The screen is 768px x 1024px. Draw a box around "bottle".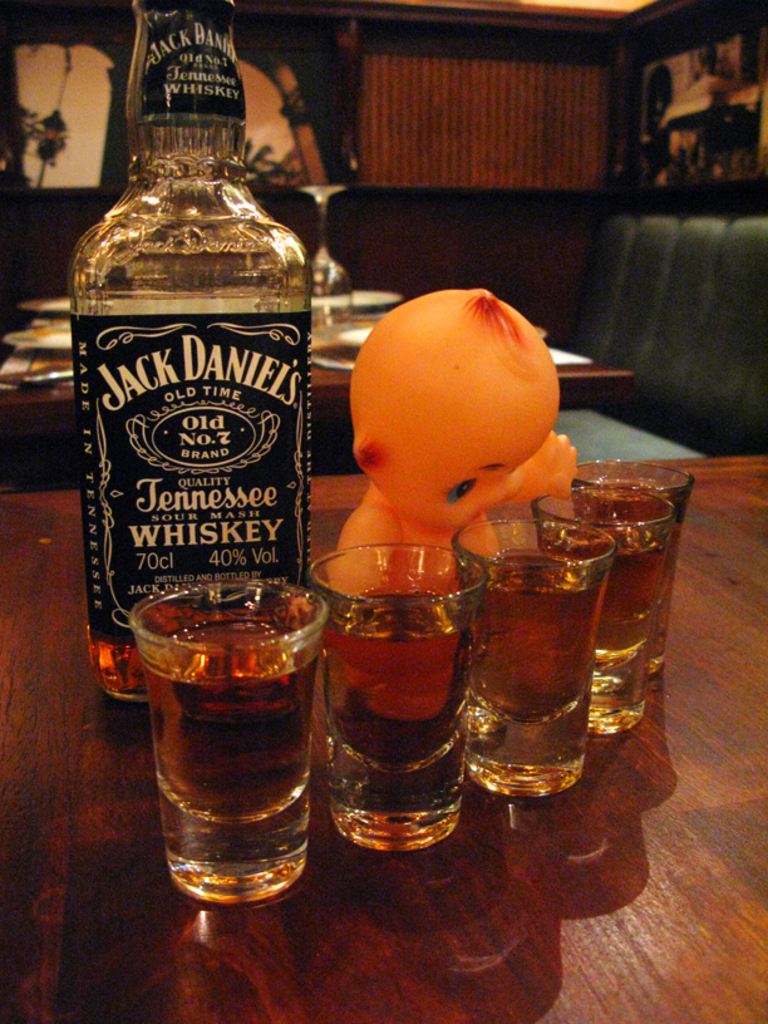
{"left": 60, "top": 0, "right": 344, "bottom": 739}.
